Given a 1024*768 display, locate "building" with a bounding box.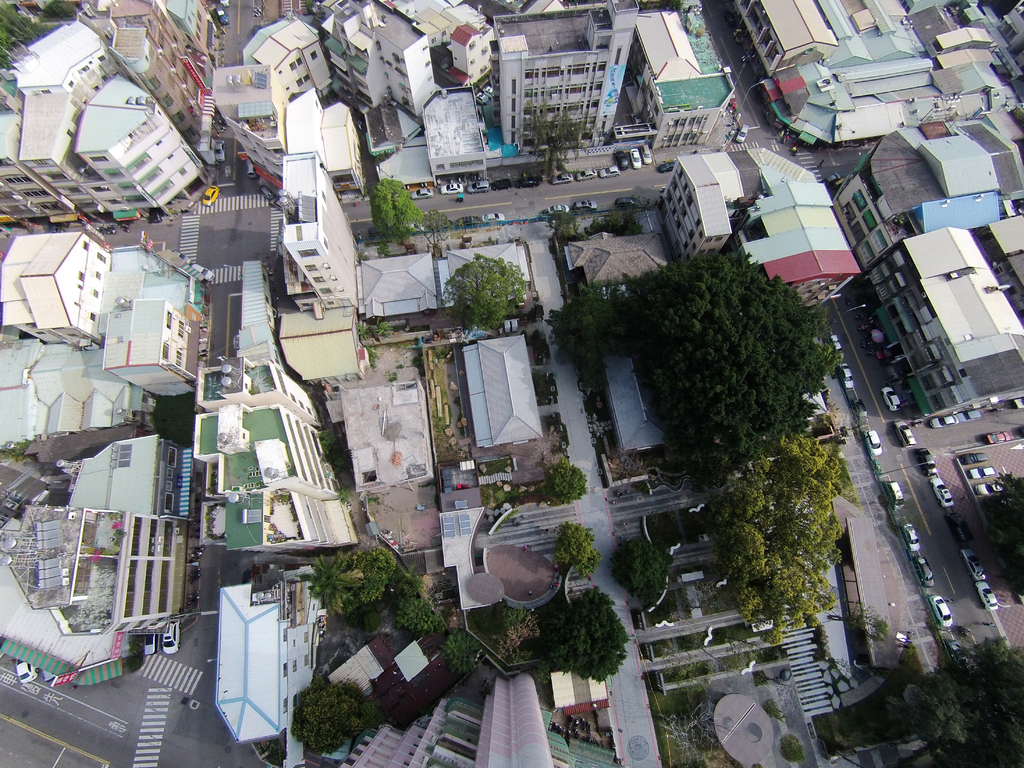
Located: [x1=282, y1=152, x2=362, y2=318].
